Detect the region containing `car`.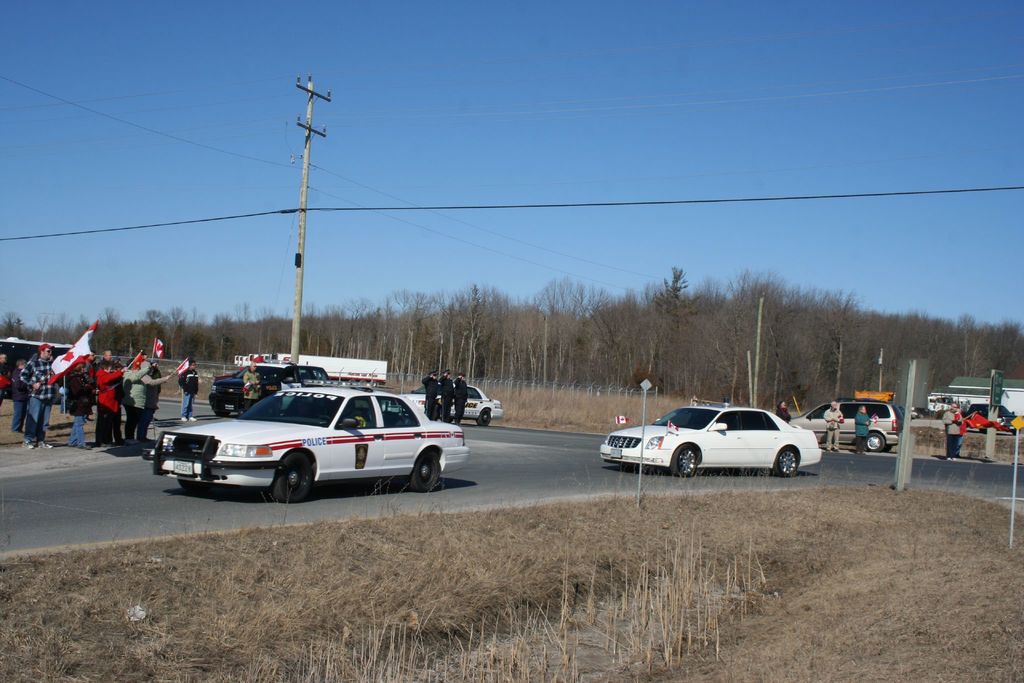
{"x1": 209, "y1": 361, "x2": 337, "y2": 418}.
